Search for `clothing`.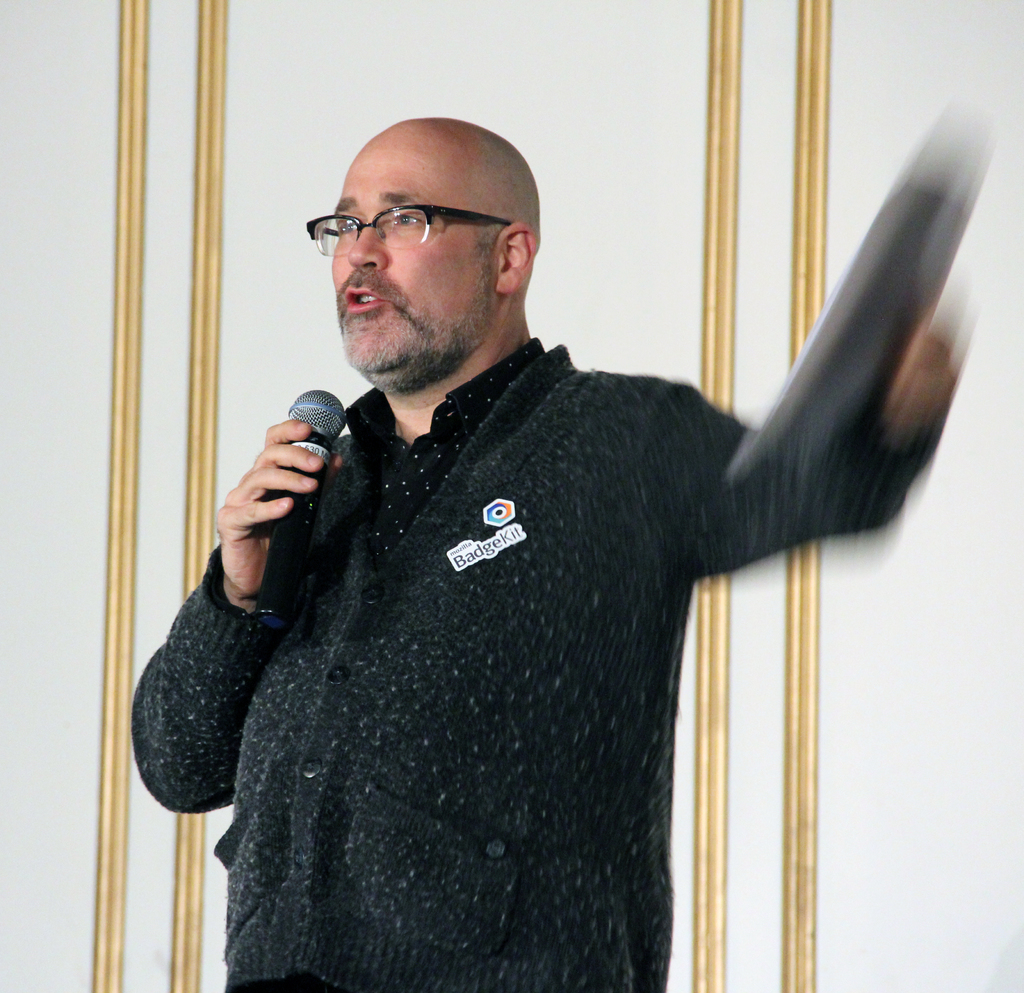
Found at {"left": 131, "top": 259, "right": 922, "bottom": 992}.
